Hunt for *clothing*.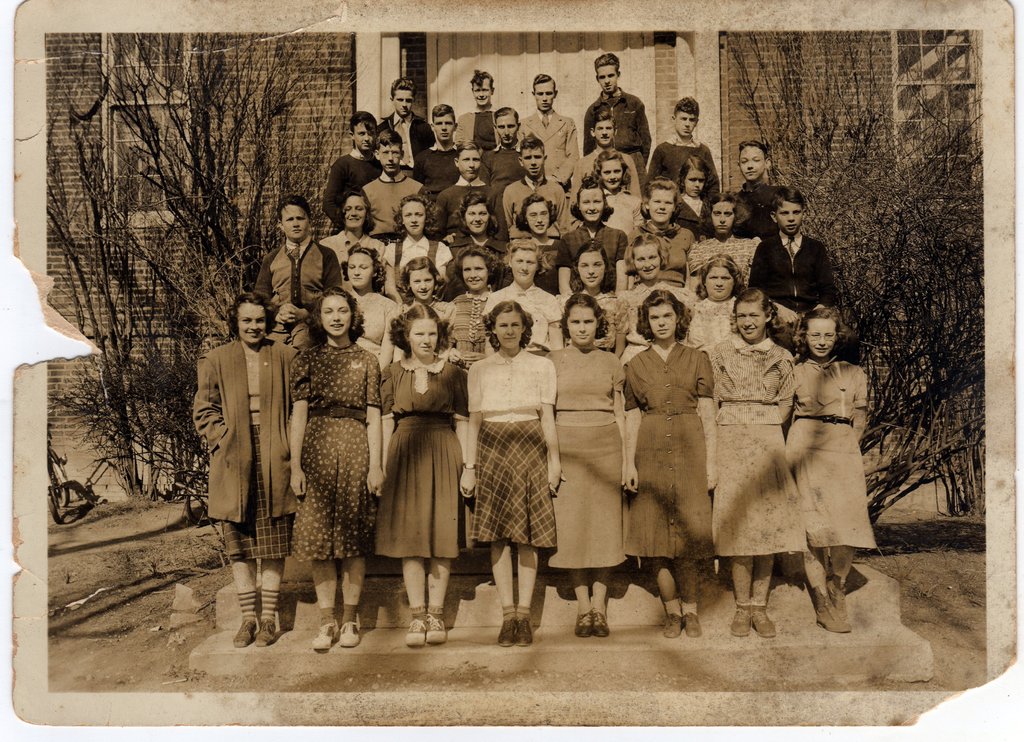
Hunted down at crop(454, 106, 502, 152).
